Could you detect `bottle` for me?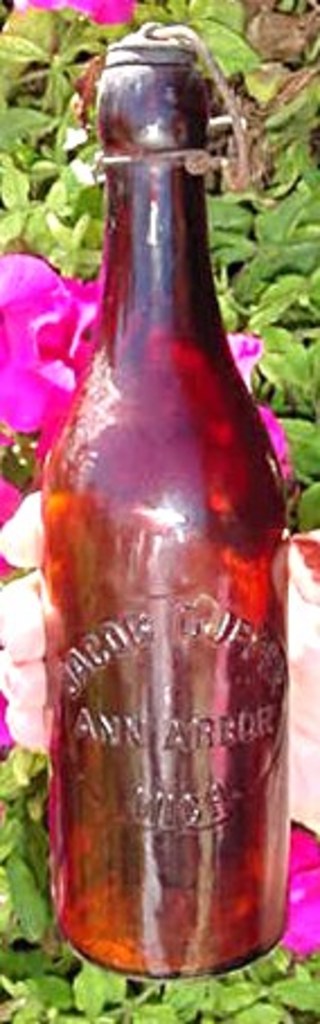
Detection result: bbox=[38, 18, 286, 979].
